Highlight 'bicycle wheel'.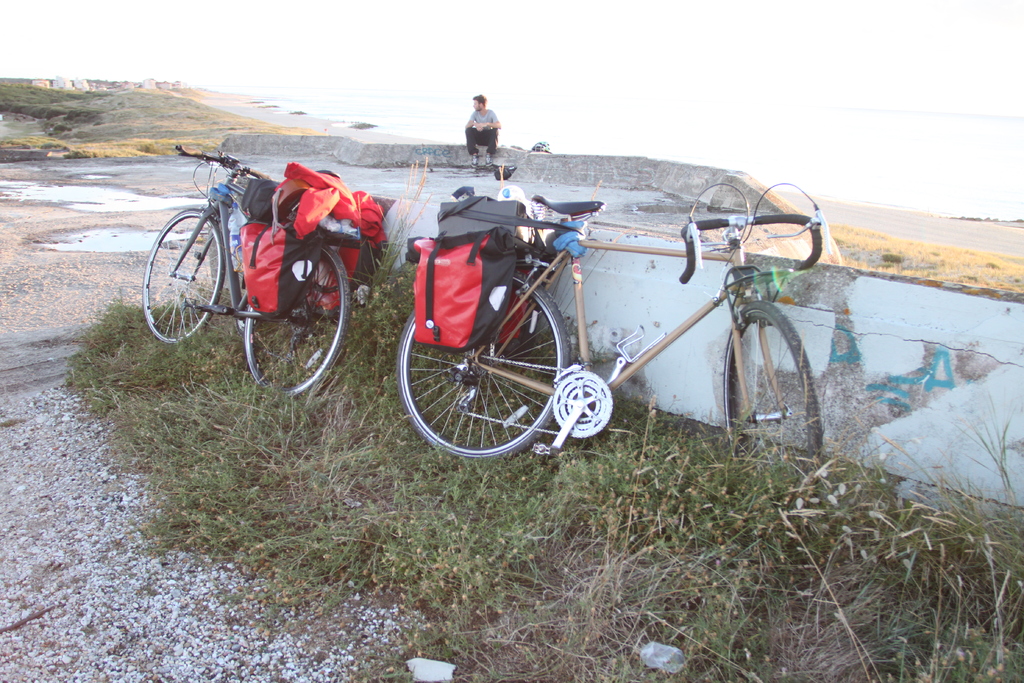
Highlighted region: (243, 239, 352, 403).
